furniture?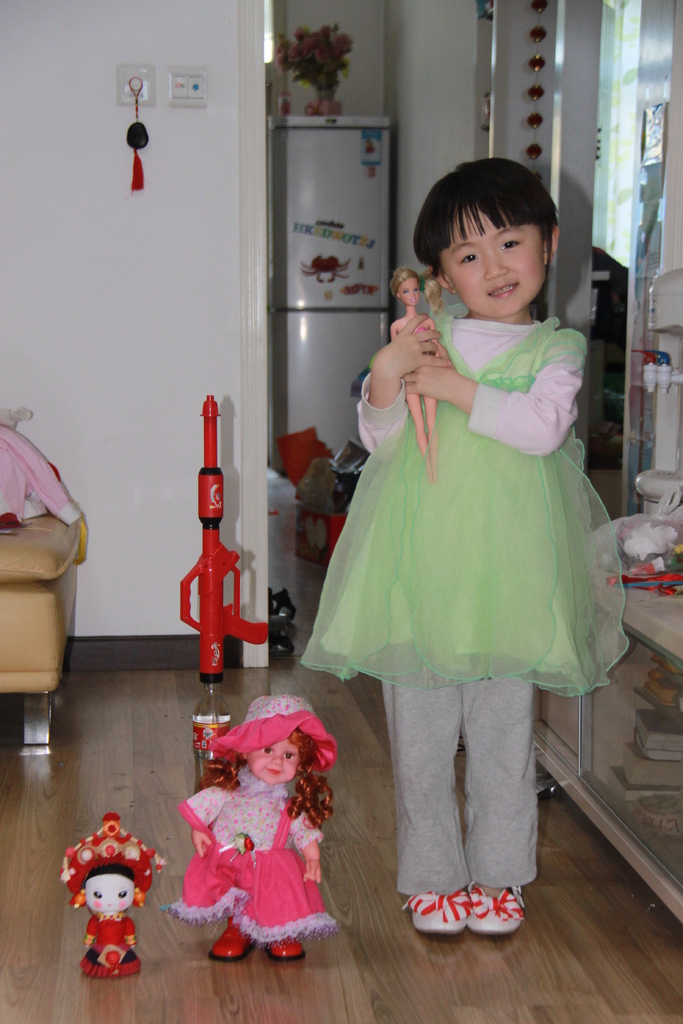
bbox=[0, 509, 81, 741]
